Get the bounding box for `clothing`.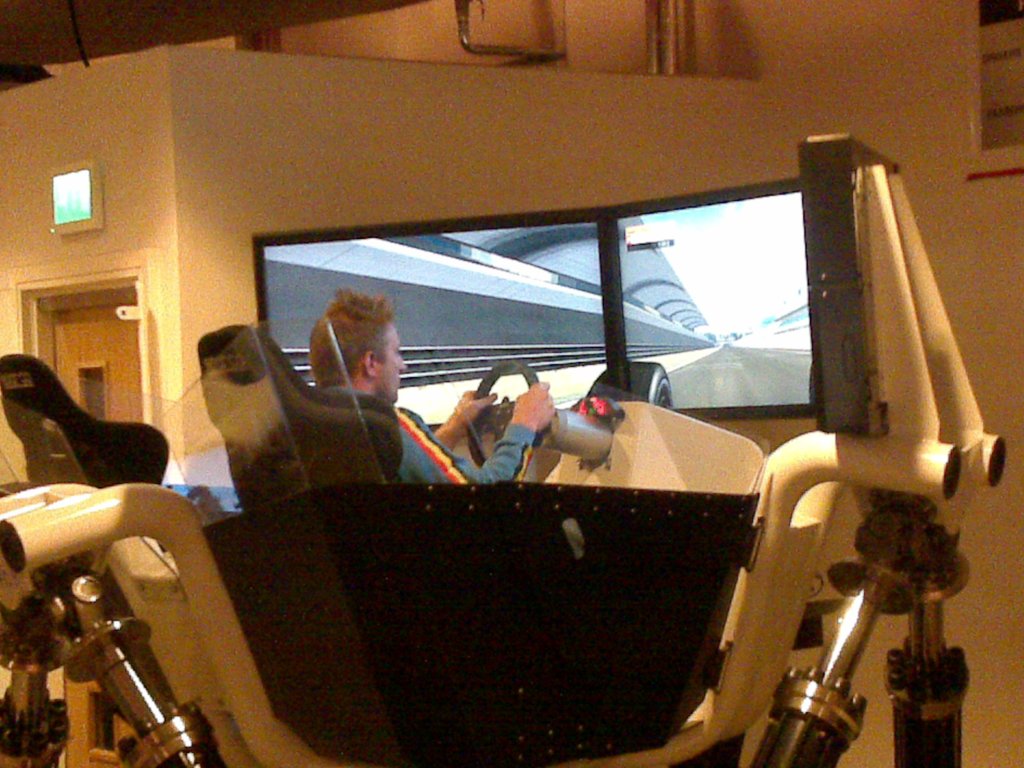
(x1=381, y1=395, x2=534, y2=496).
